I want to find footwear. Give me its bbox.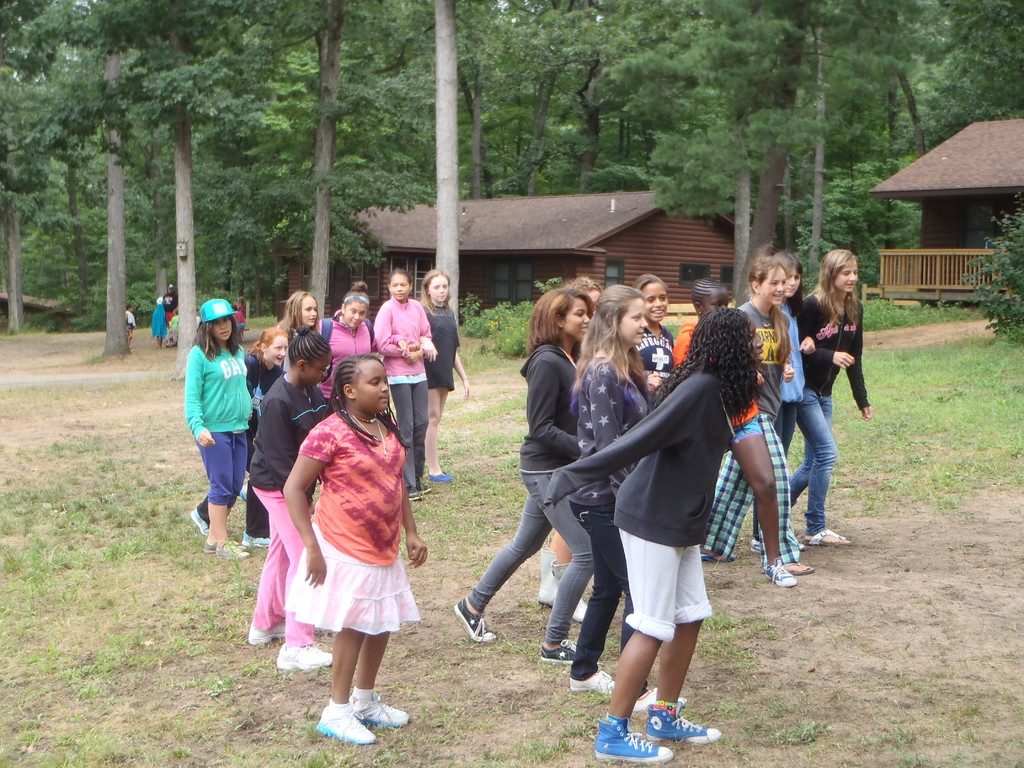
bbox=[700, 552, 739, 564].
